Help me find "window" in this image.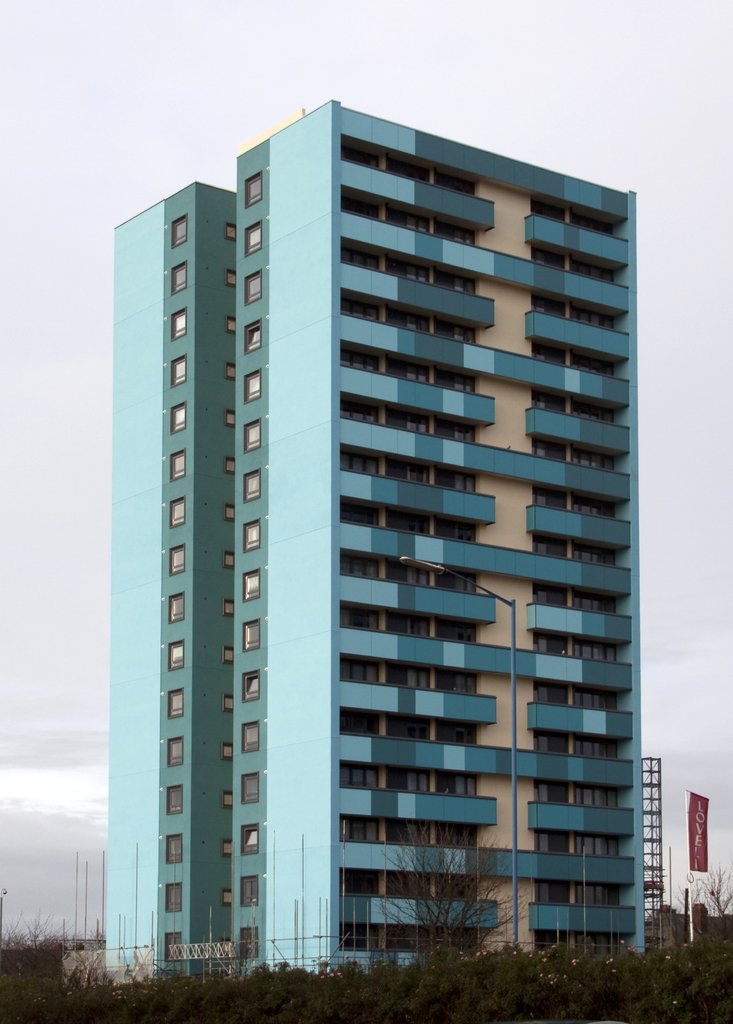
Found it: {"x1": 228, "y1": 223, "x2": 235, "y2": 237}.
